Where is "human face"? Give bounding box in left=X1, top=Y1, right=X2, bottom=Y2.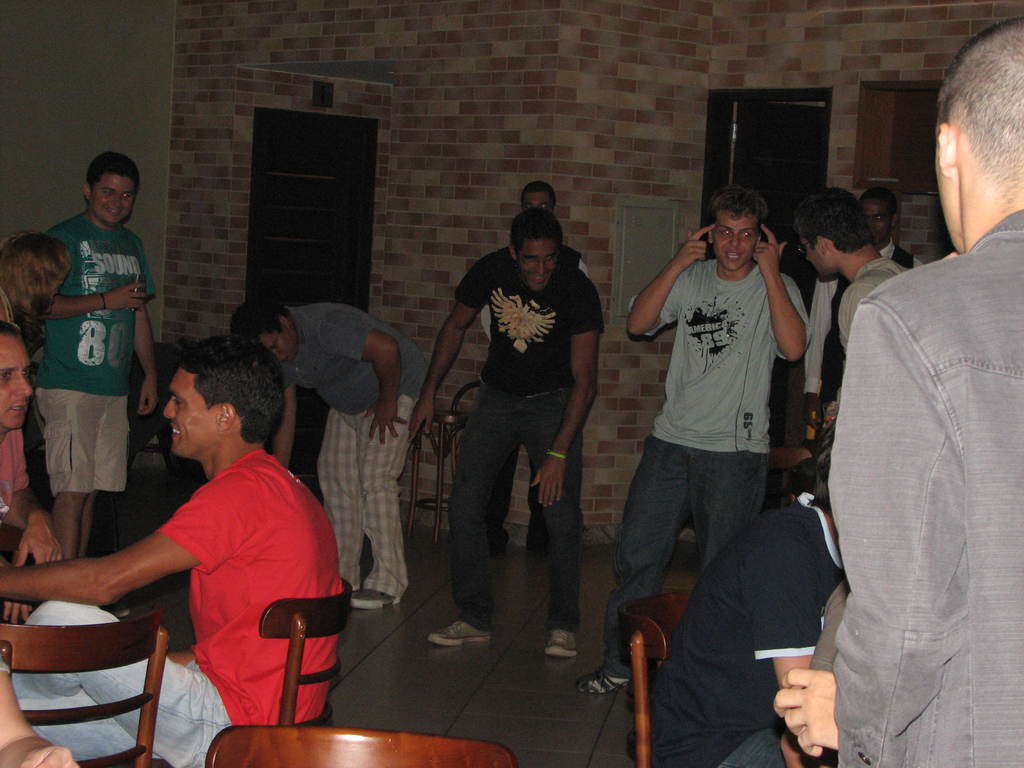
left=3, top=335, right=31, bottom=430.
